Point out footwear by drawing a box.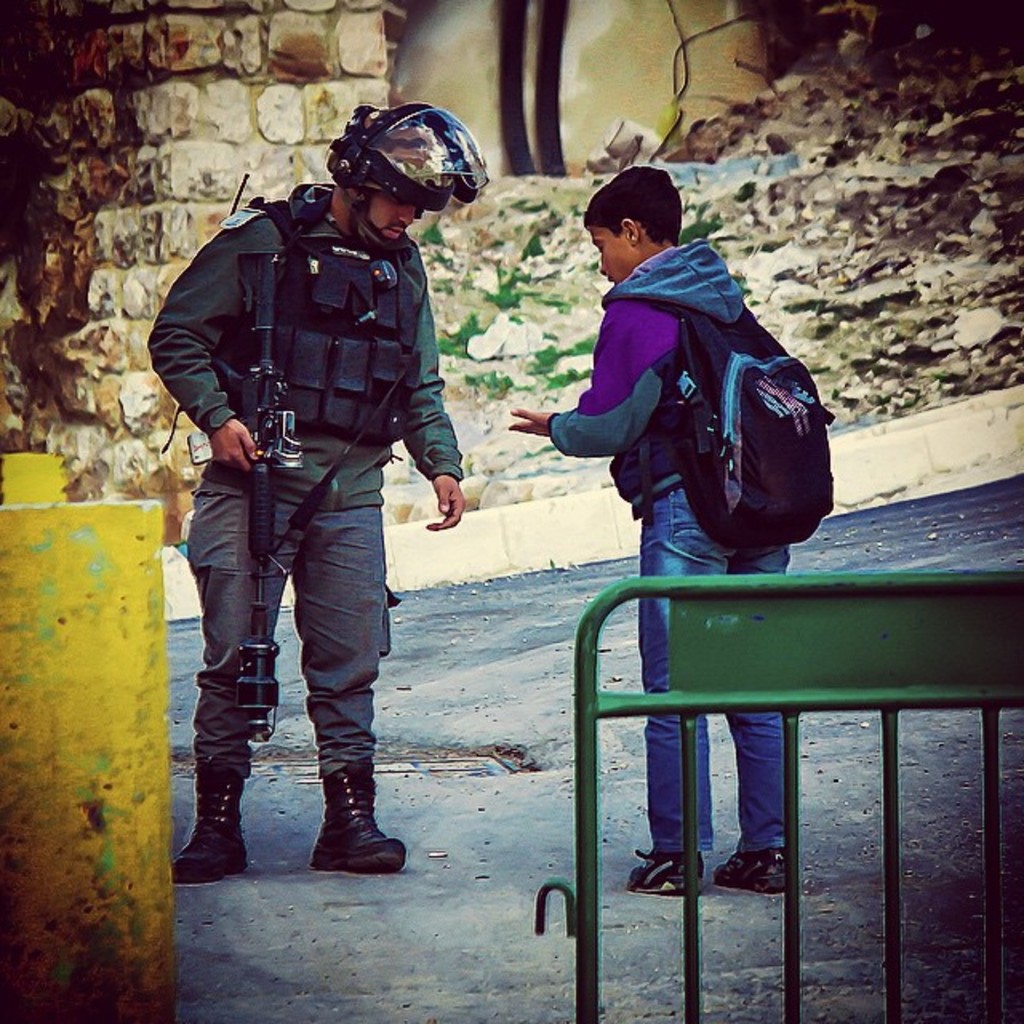
717:848:792:896.
